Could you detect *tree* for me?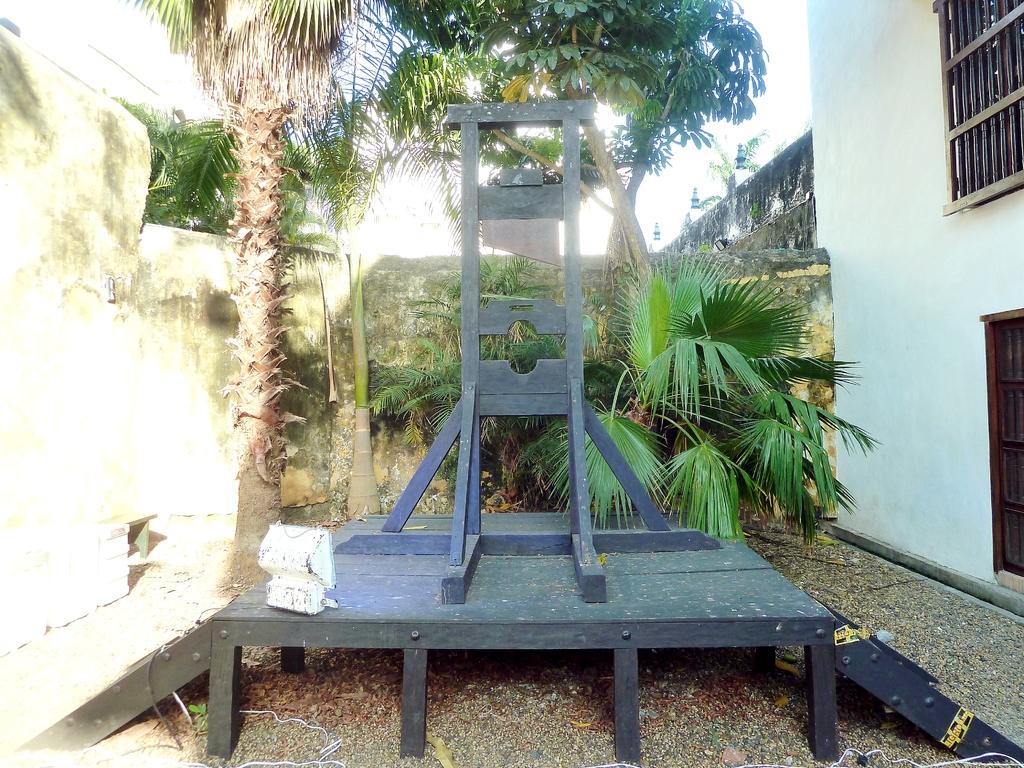
Detection result: select_region(371, 0, 765, 401).
